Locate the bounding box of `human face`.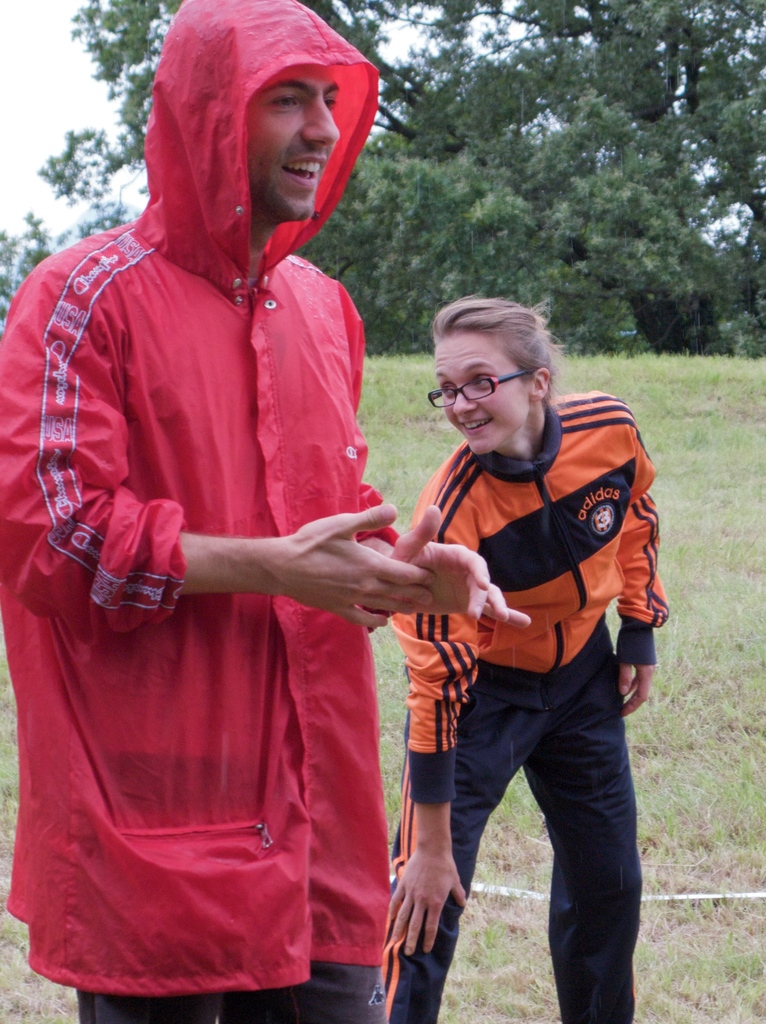
Bounding box: 250,69,334,228.
